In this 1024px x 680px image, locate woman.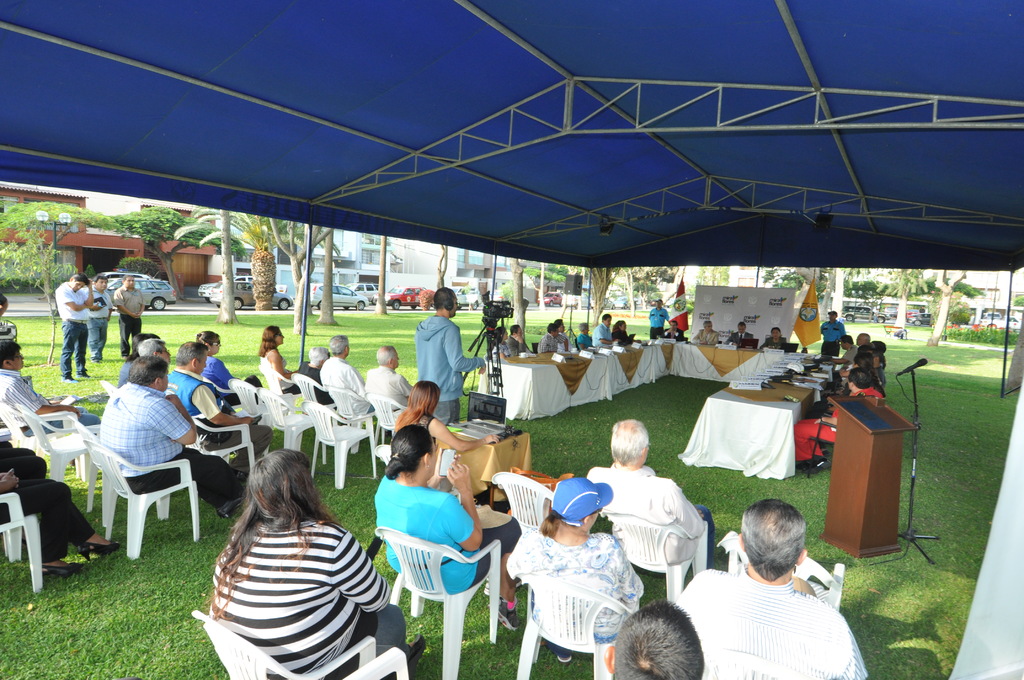
Bounding box: rect(207, 449, 436, 679).
